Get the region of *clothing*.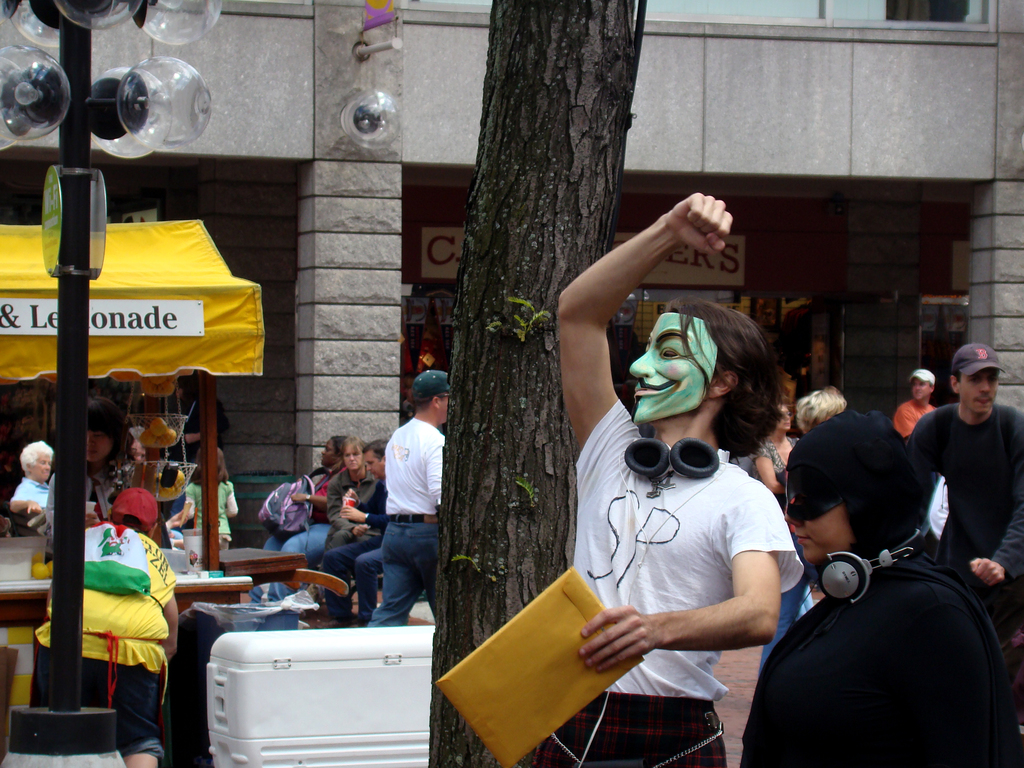
<region>183, 484, 236, 548</region>.
